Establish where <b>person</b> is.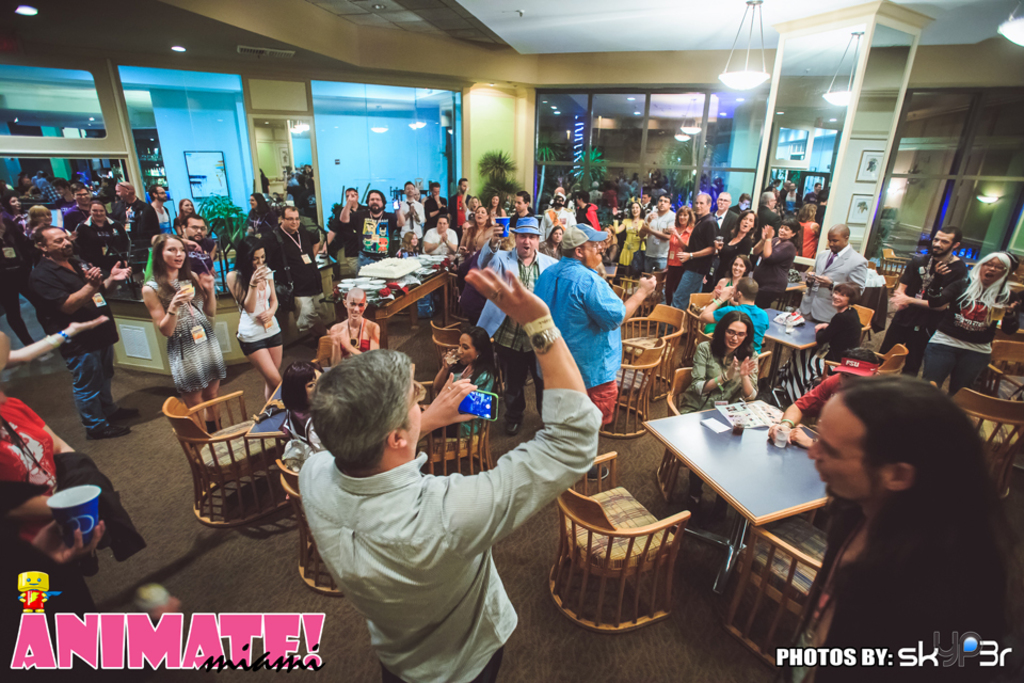
Established at {"left": 148, "top": 184, "right": 170, "bottom": 237}.
